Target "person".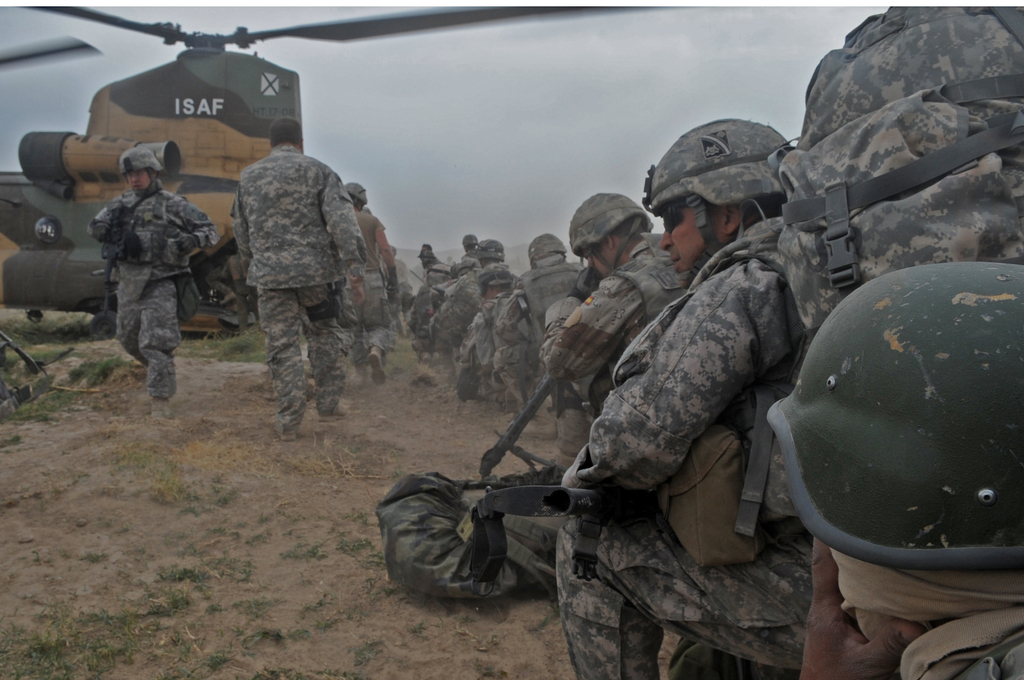
Target region: crop(765, 261, 1023, 679).
